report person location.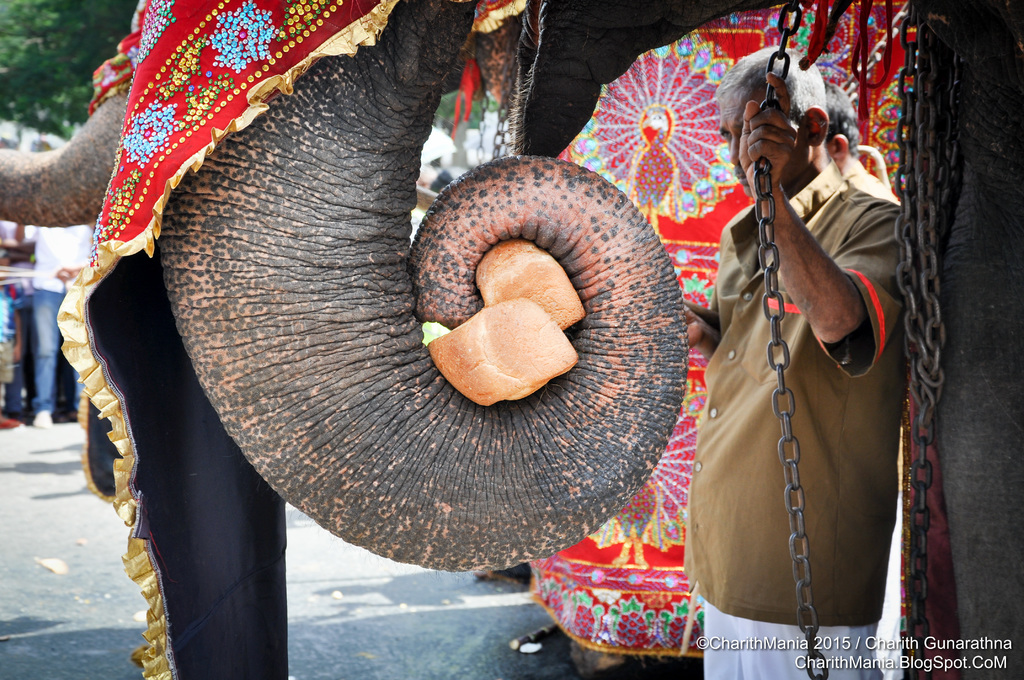
Report: {"left": 676, "top": 0, "right": 922, "bottom": 679}.
